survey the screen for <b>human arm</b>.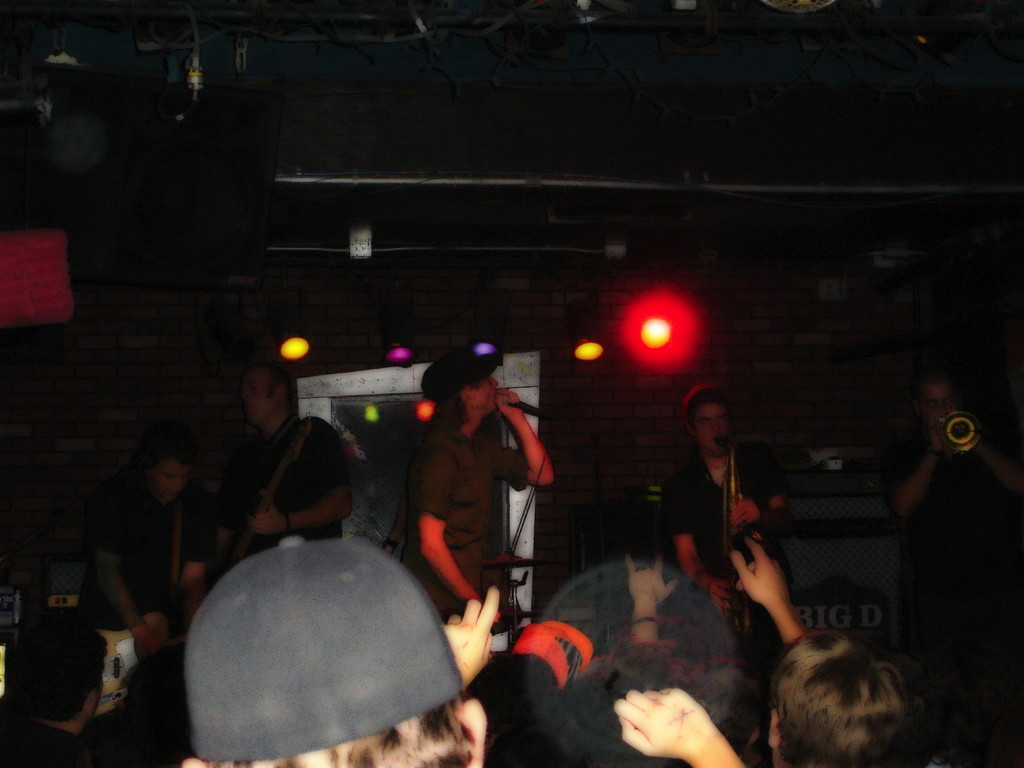
Survey found: crop(86, 486, 165, 660).
